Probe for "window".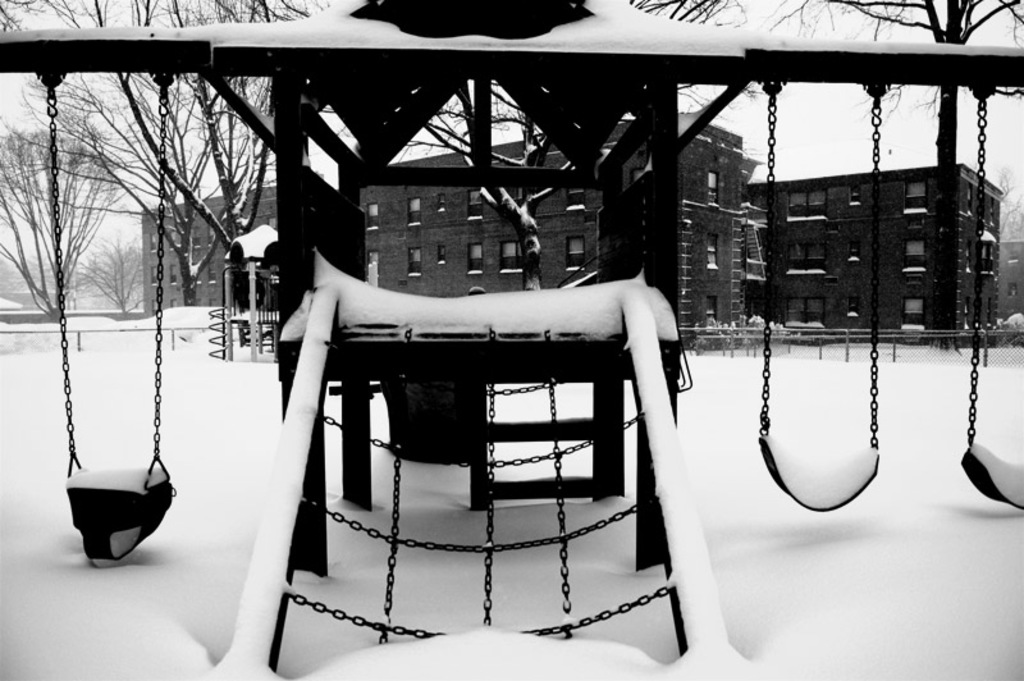
Probe result: Rect(499, 238, 521, 268).
